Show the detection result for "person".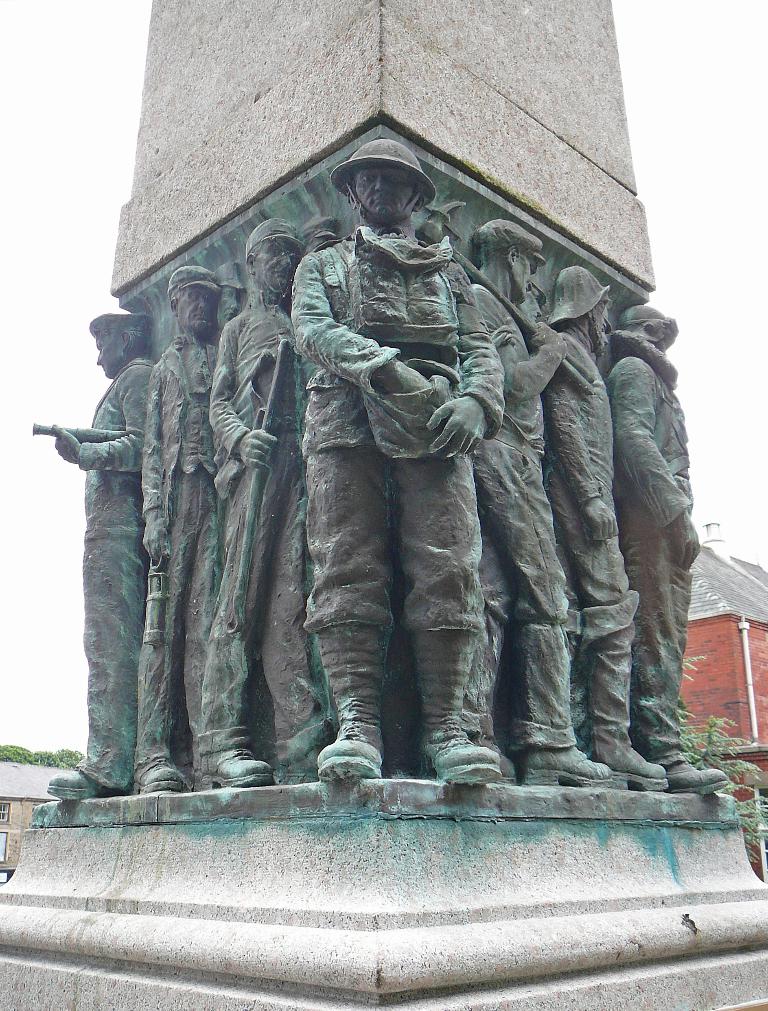
{"x1": 450, "y1": 229, "x2": 595, "y2": 796}.
